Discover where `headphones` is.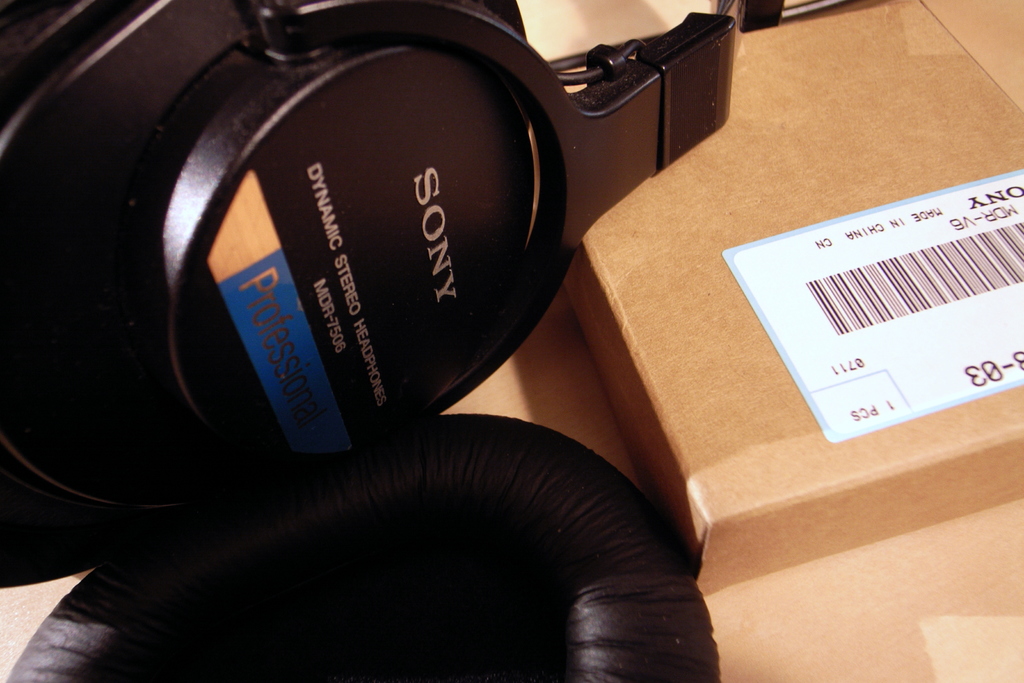
Discovered at select_region(3, 0, 837, 570).
